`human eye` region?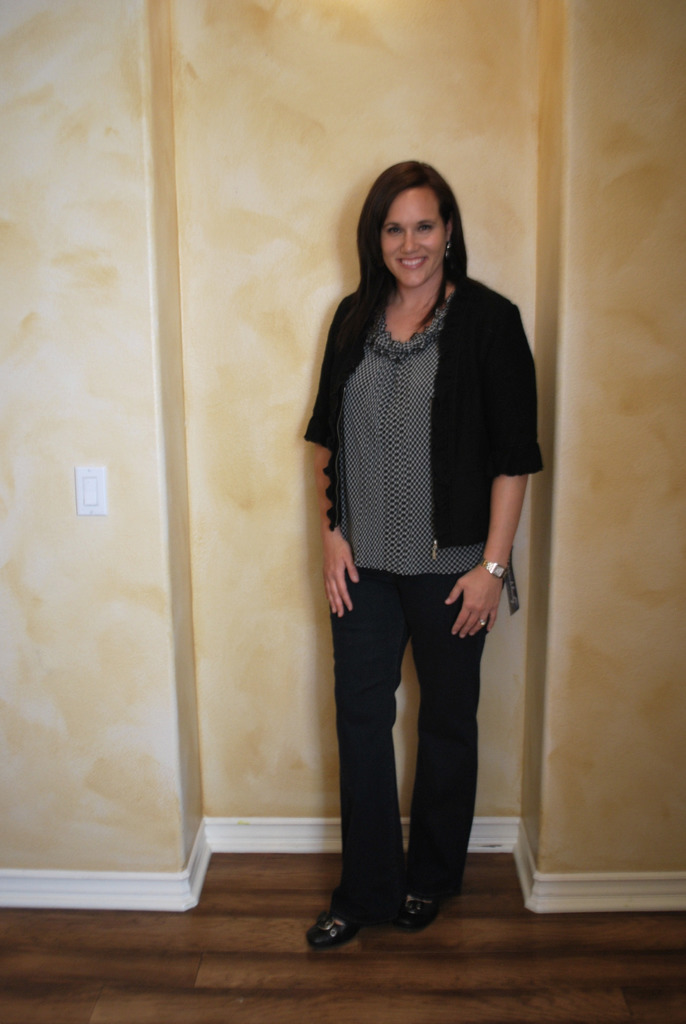
[x1=413, y1=221, x2=434, y2=235]
